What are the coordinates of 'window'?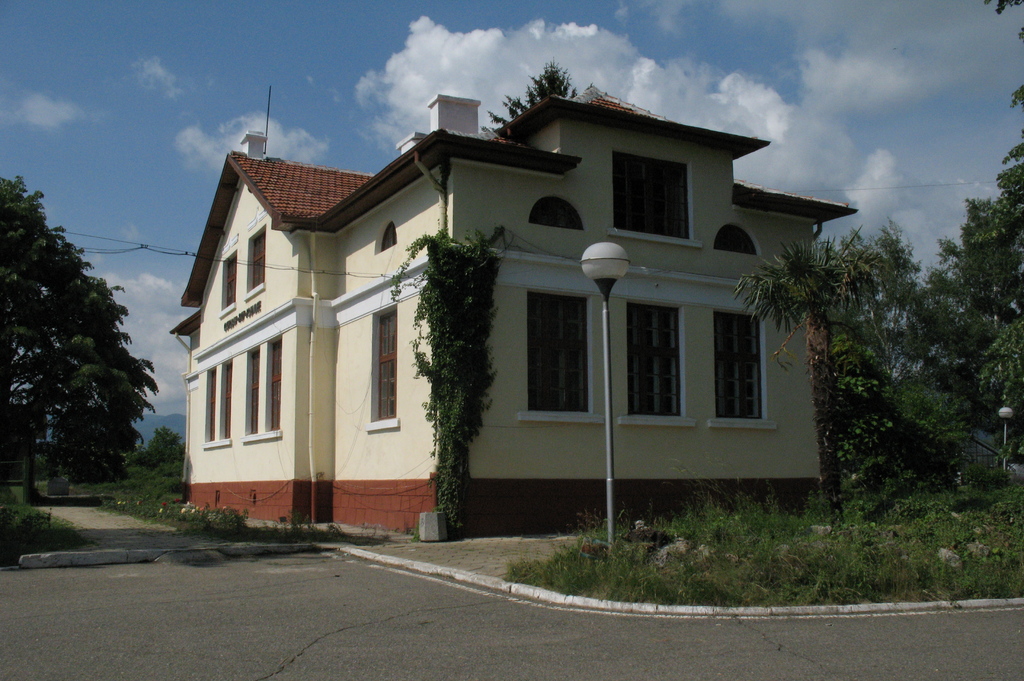
pyautogui.locateOnScreen(609, 148, 698, 239).
